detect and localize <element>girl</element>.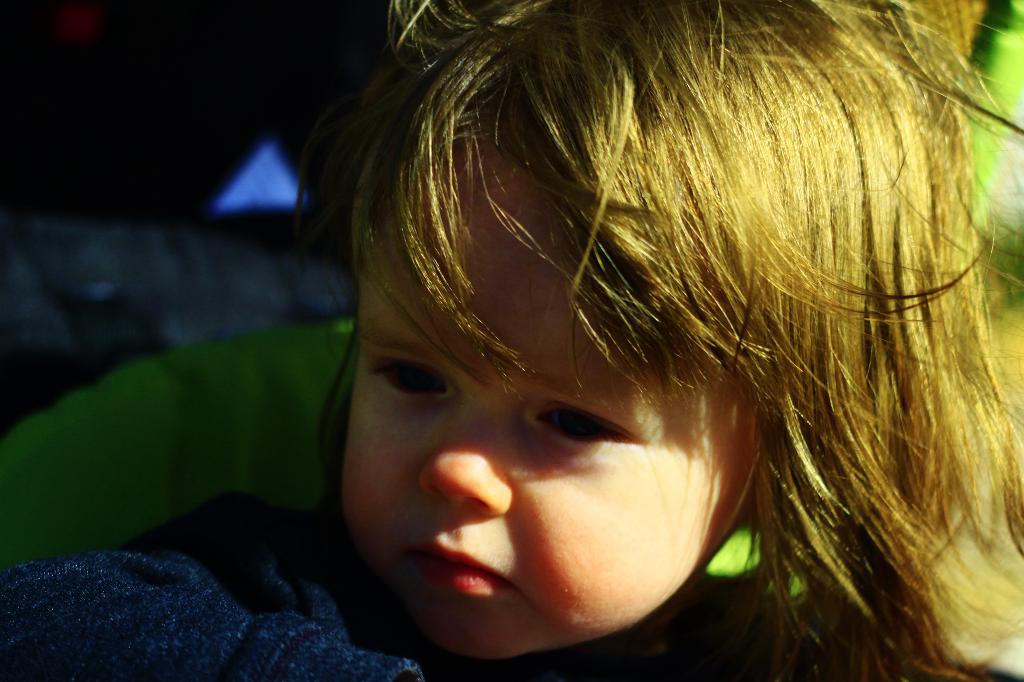
Localized at select_region(0, 0, 1023, 681).
